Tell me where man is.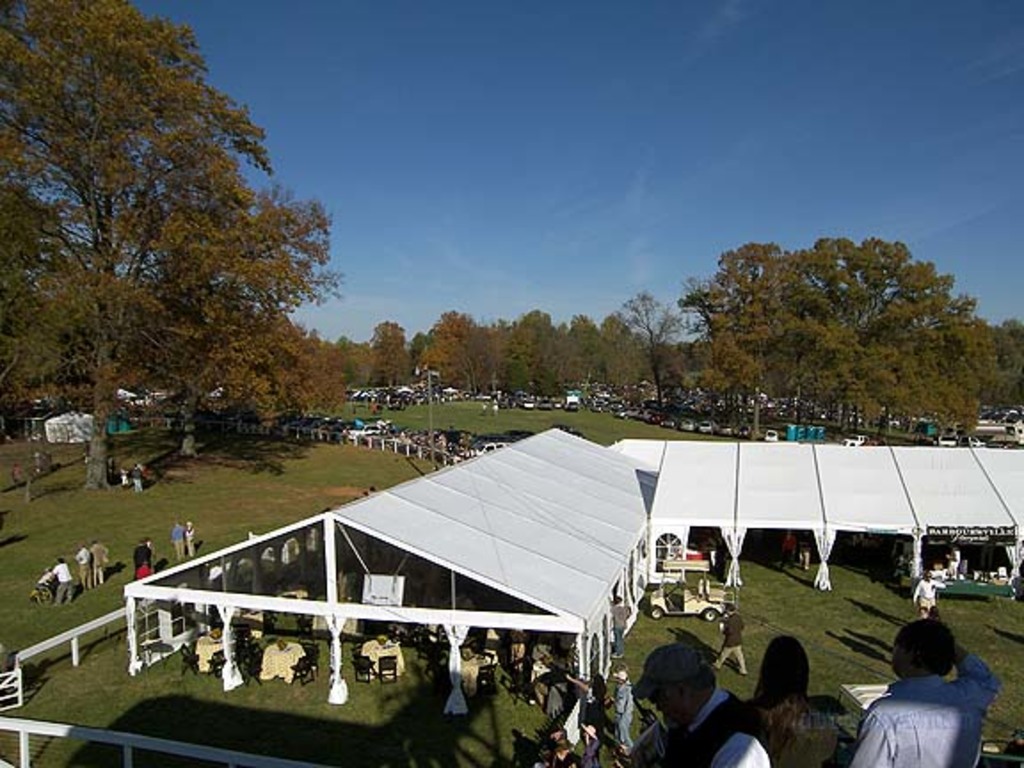
man is at 629 644 772 766.
